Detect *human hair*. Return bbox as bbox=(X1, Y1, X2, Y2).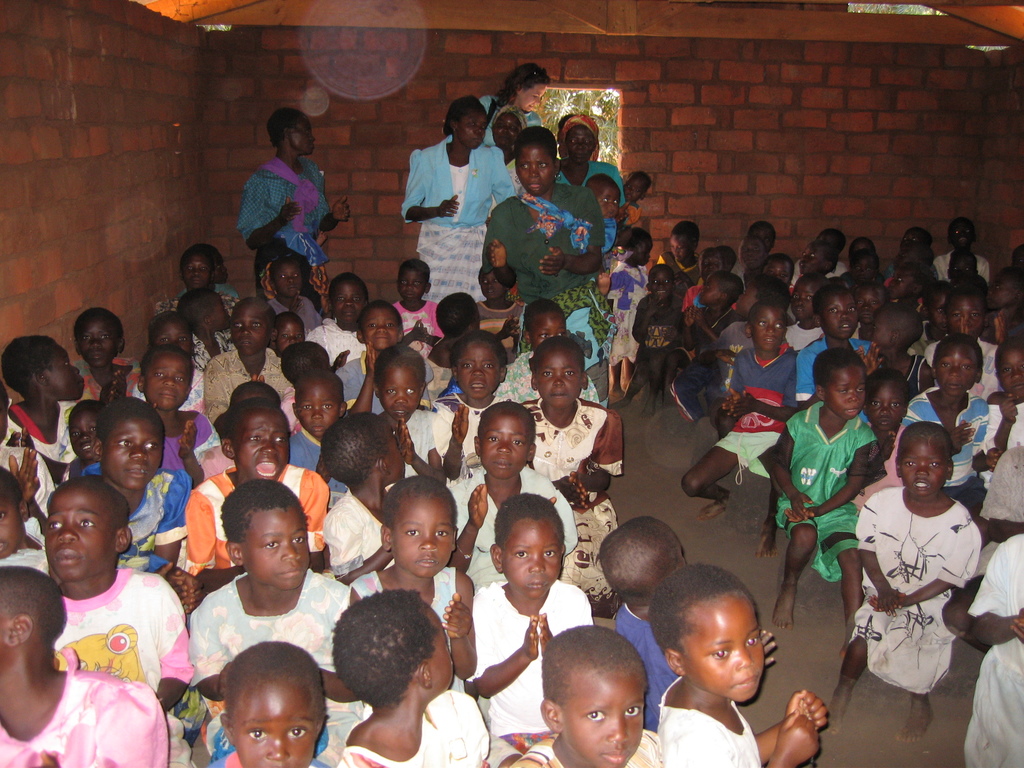
bbox=(227, 640, 329, 717).
